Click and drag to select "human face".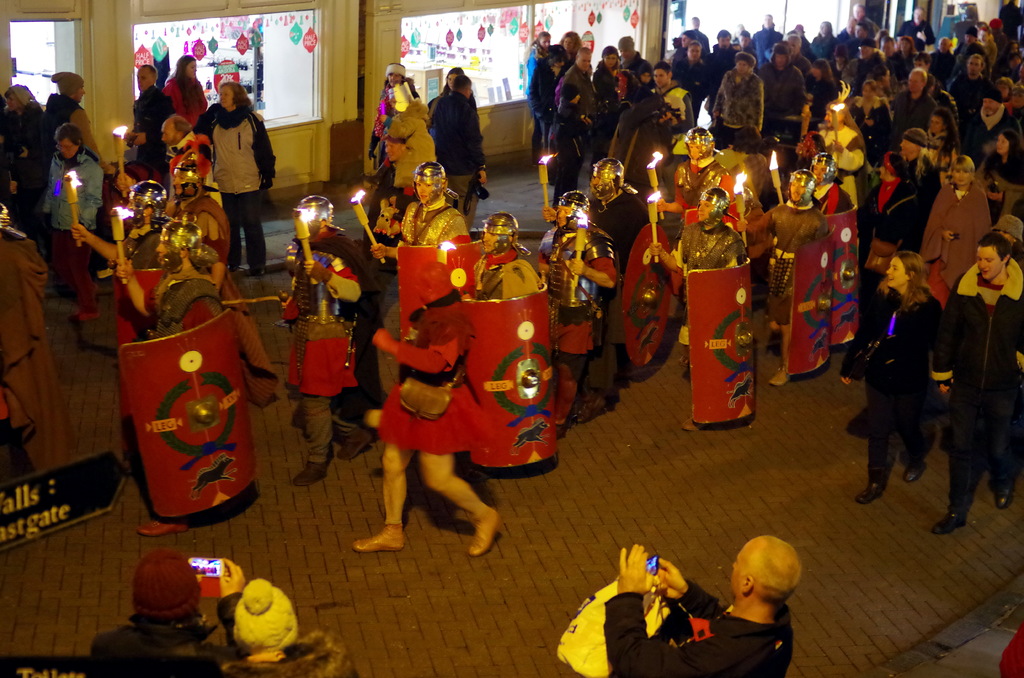
Selection: x1=687 y1=143 x2=702 y2=161.
